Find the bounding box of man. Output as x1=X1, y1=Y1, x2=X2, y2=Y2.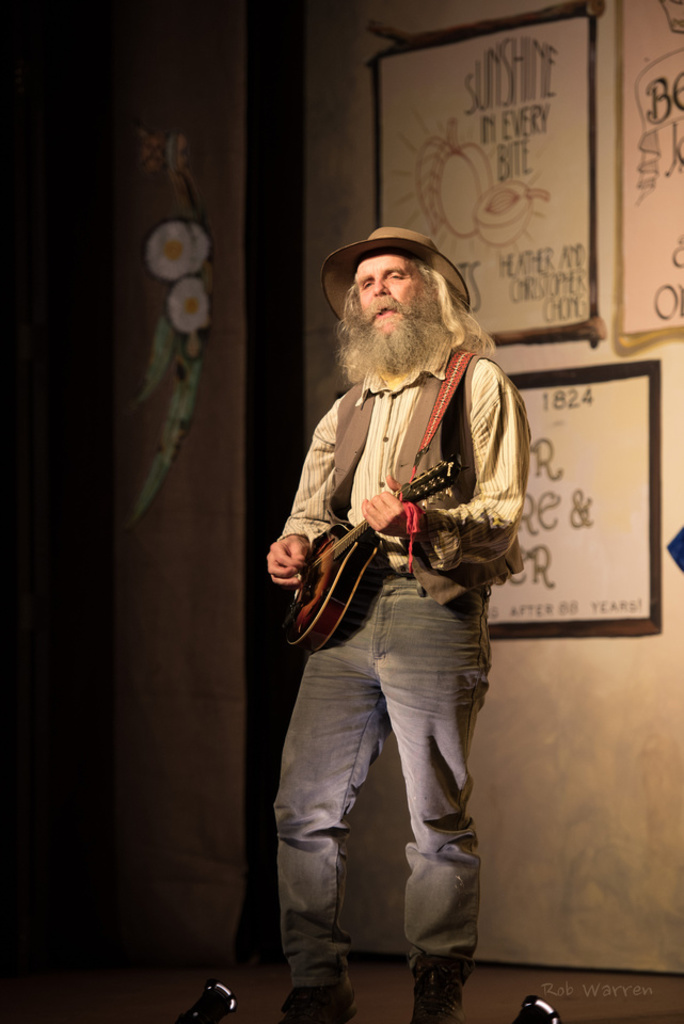
x1=265, y1=230, x2=541, y2=990.
